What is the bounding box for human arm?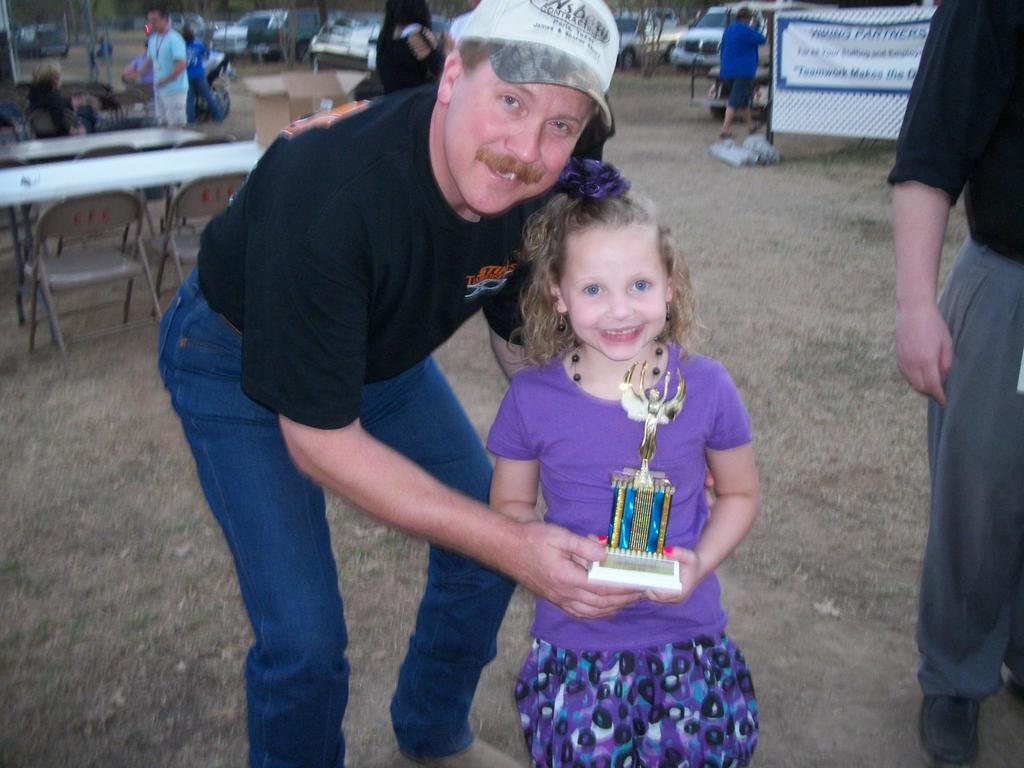
893, 0, 988, 413.
